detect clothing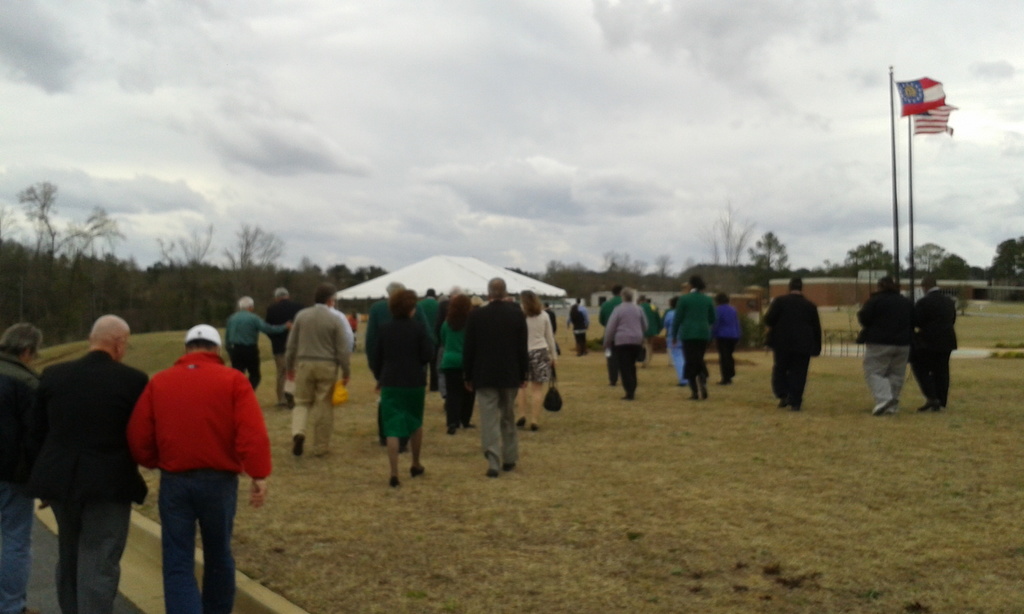
[left=284, top=303, right=354, bottom=457]
